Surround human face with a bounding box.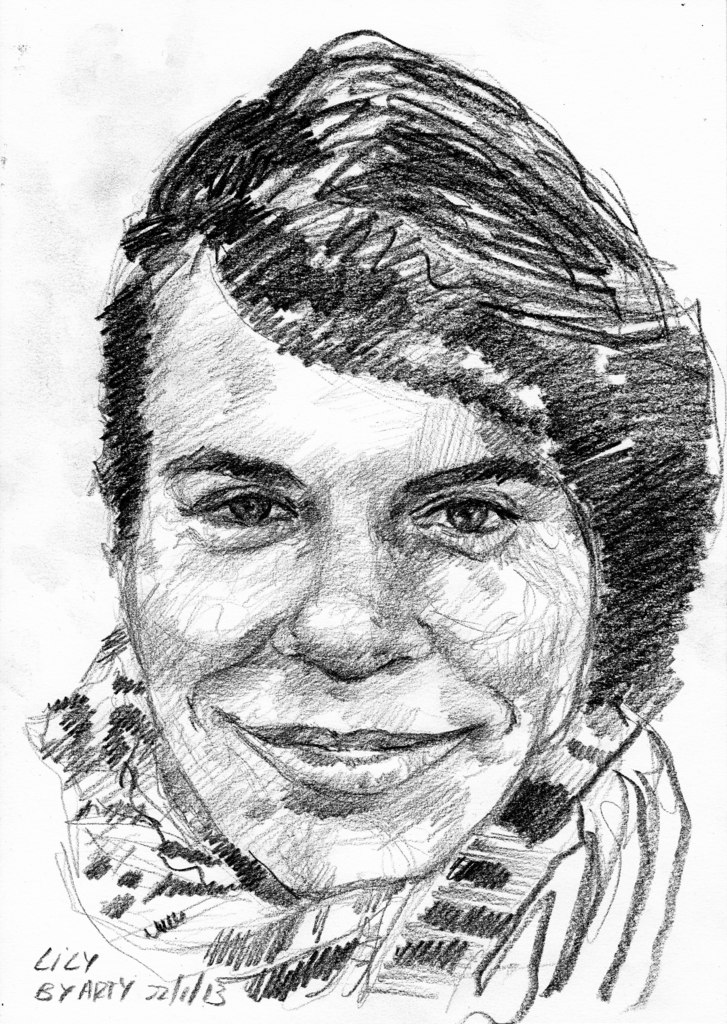
<box>124,275,580,896</box>.
